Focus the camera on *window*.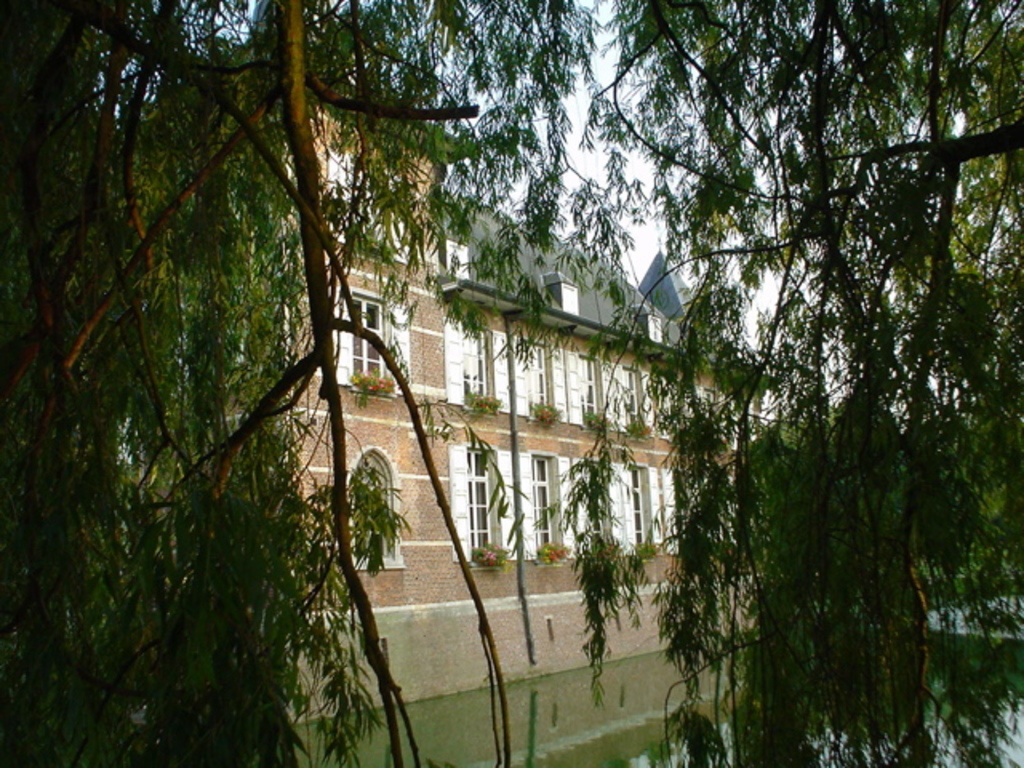
Focus region: bbox(510, 336, 573, 421).
